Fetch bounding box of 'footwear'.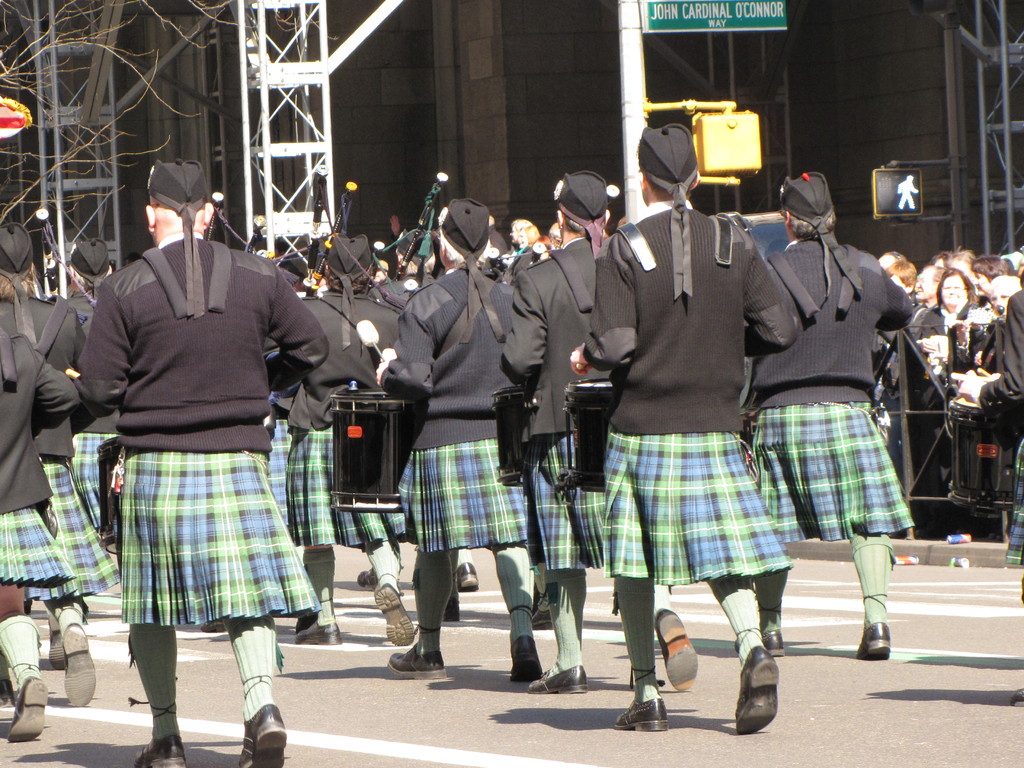
Bbox: <box>540,665,591,696</box>.
